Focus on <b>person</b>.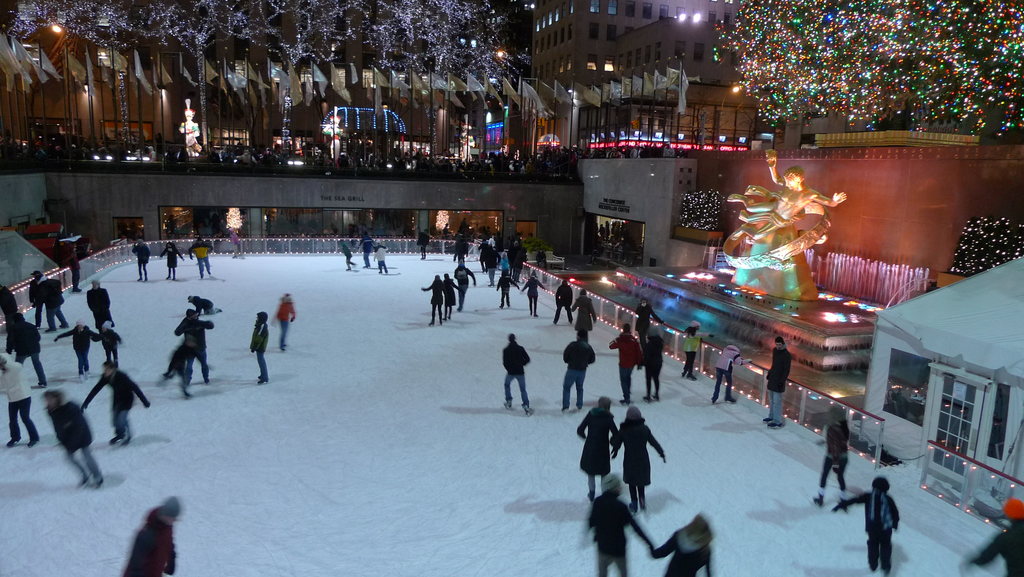
Focused at <box>836,473,906,576</box>.
